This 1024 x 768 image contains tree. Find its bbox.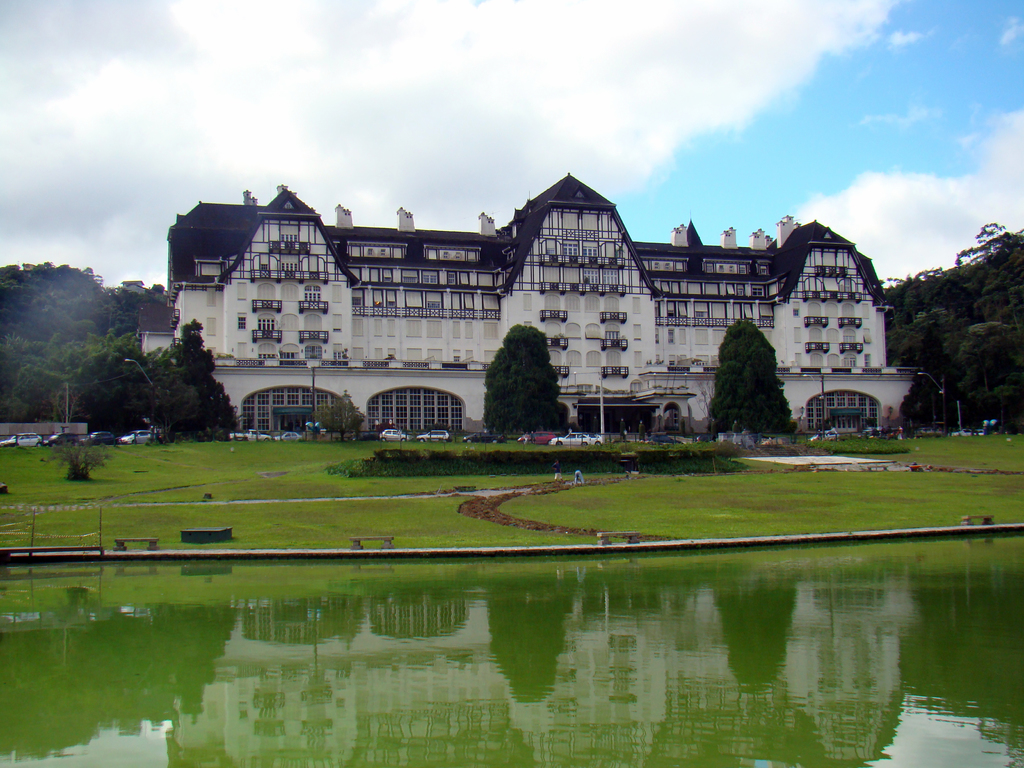
52/264/86/298.
